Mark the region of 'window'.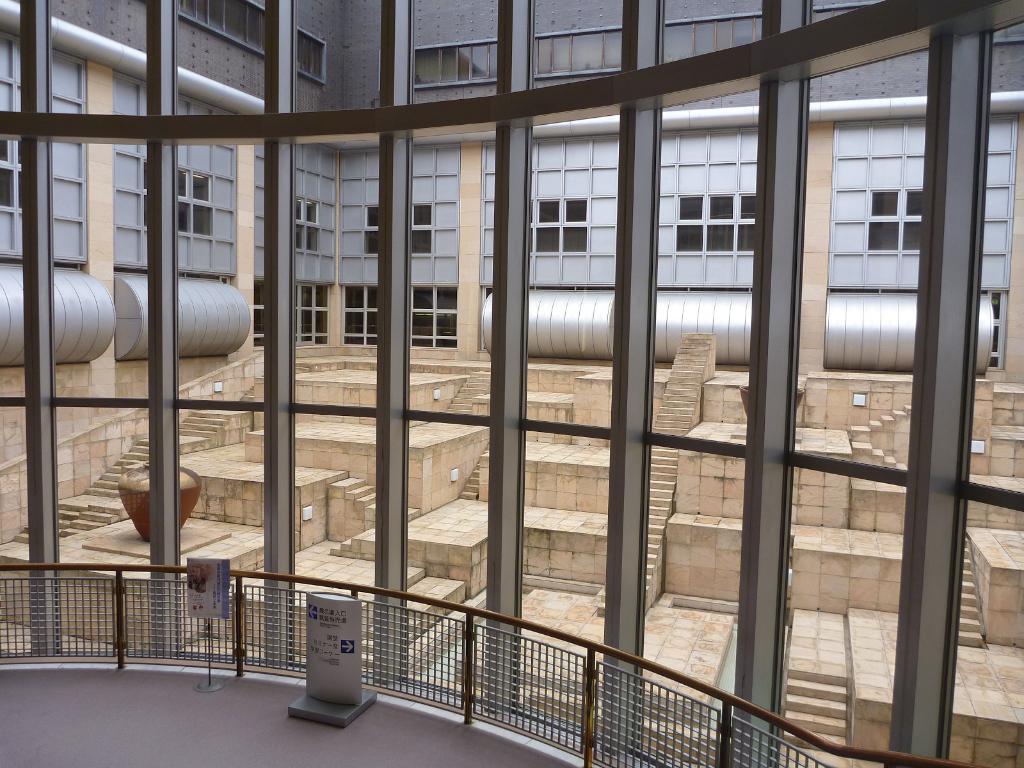
Region: x1=863, y1=192, x2=927, y2=250.
